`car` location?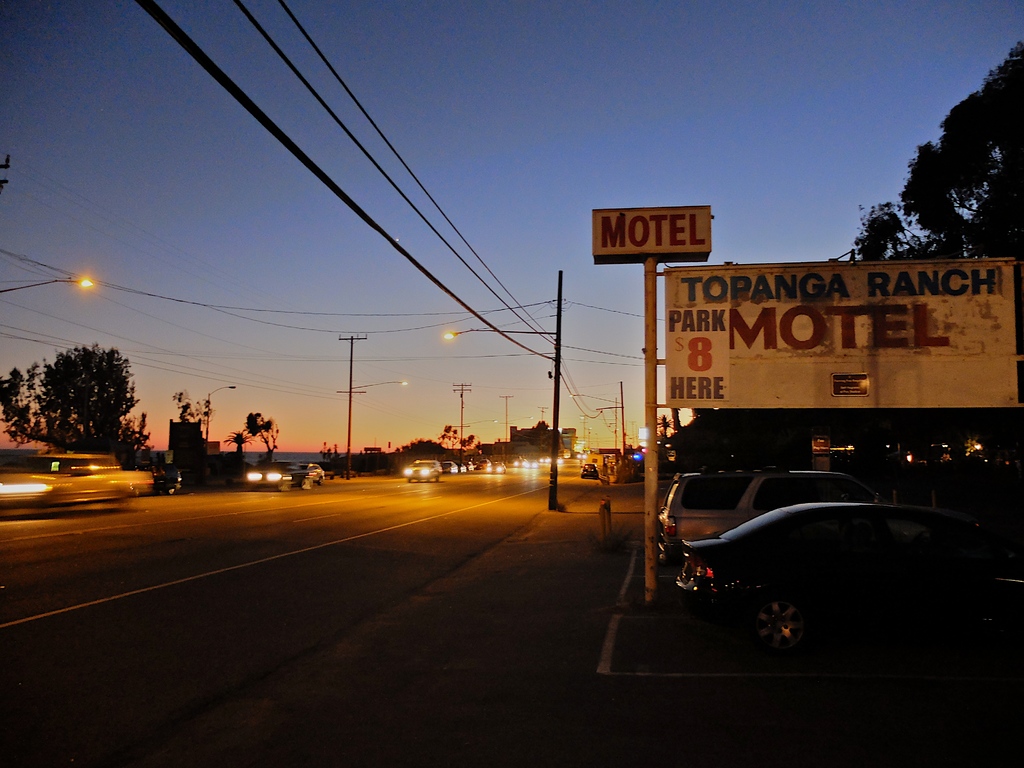
box=[526, 459, 537, 467]
